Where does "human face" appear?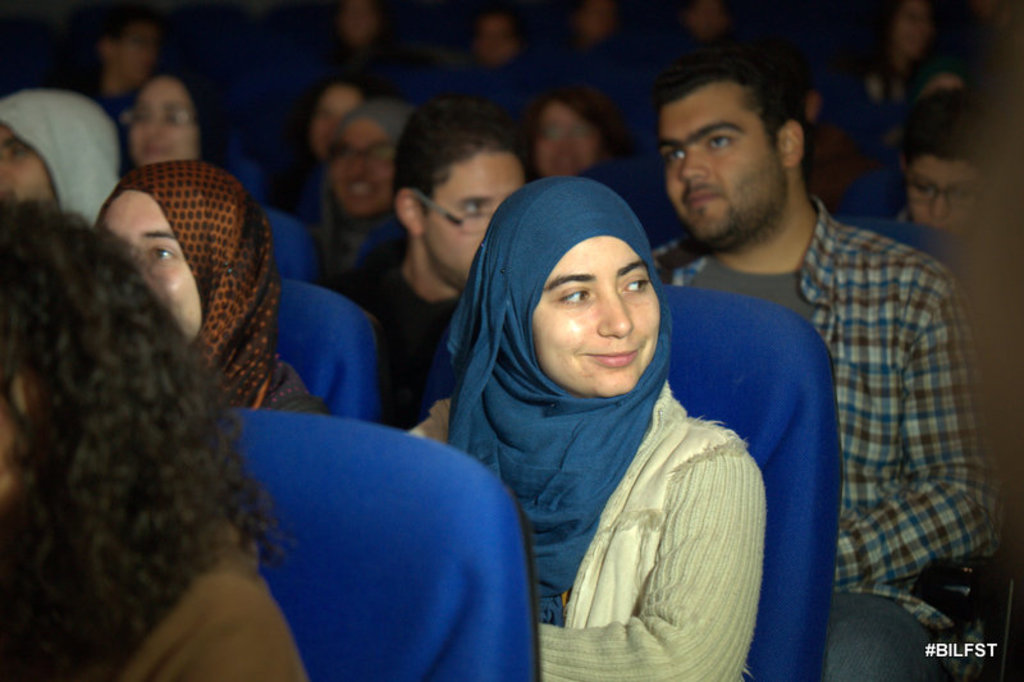
Appears at 315,86,358,151.
